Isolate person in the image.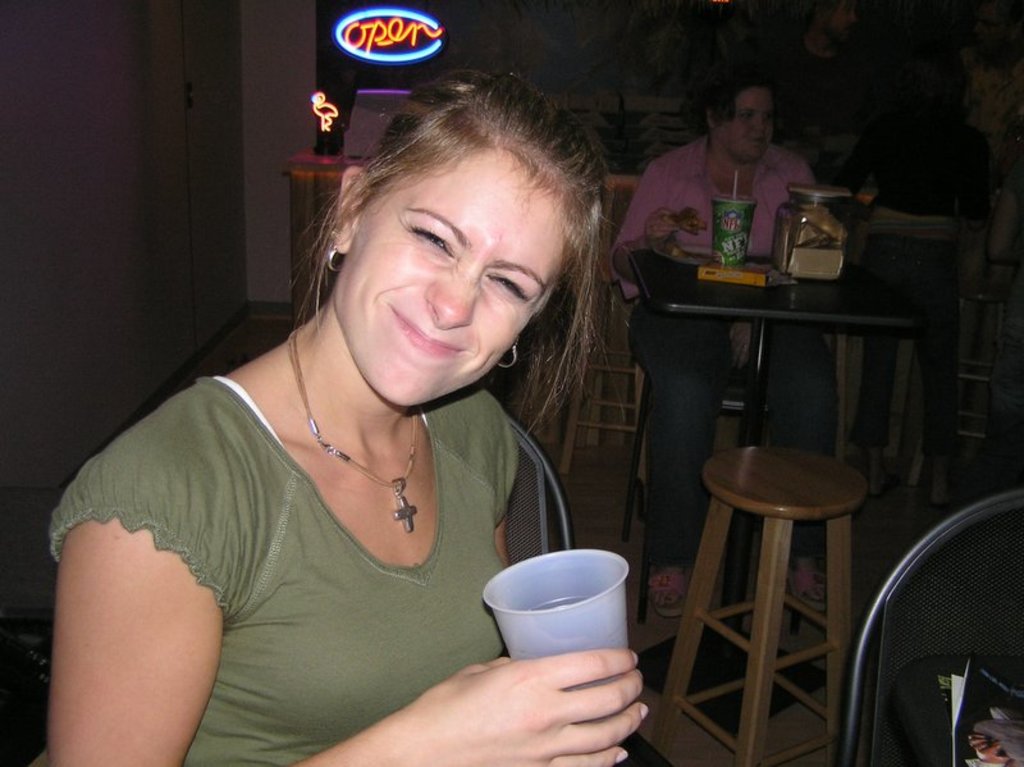
Isolated region: rect(608, 73, 860, 649).
